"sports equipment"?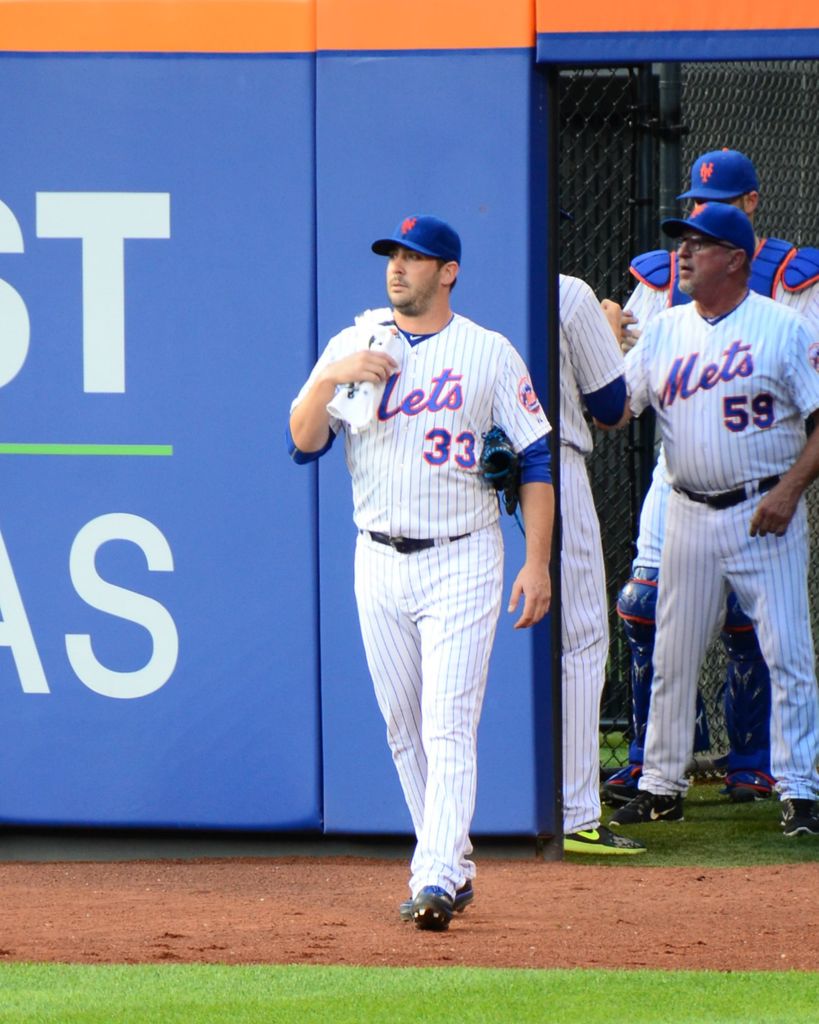
box(398, 879, 472, 918)
